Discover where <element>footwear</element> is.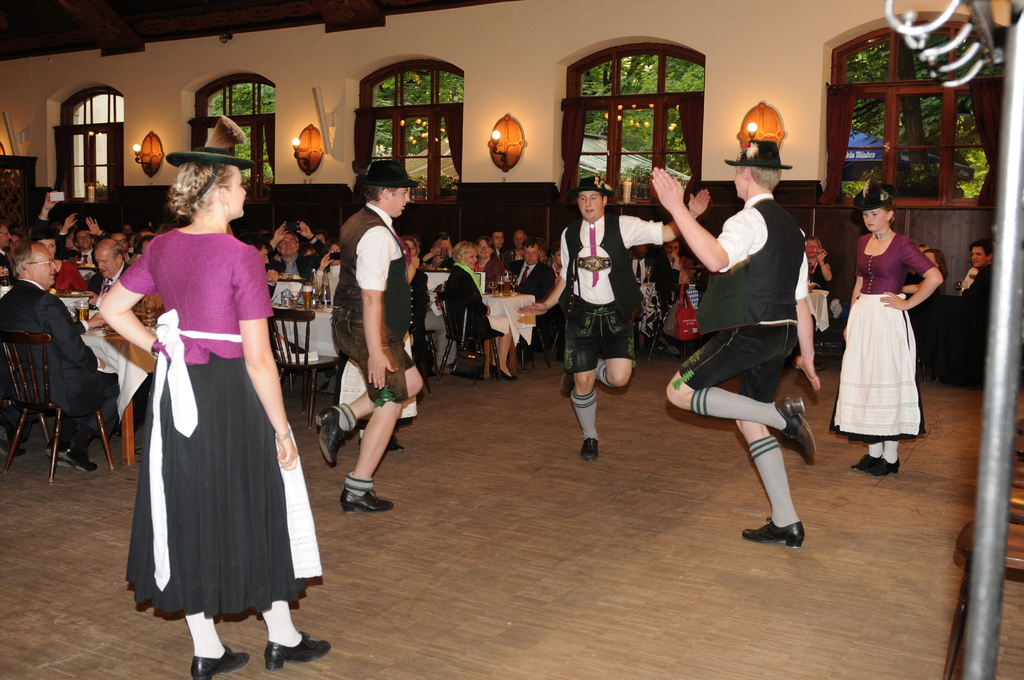
Discovered at Rect(558, 361, 584, 400).
